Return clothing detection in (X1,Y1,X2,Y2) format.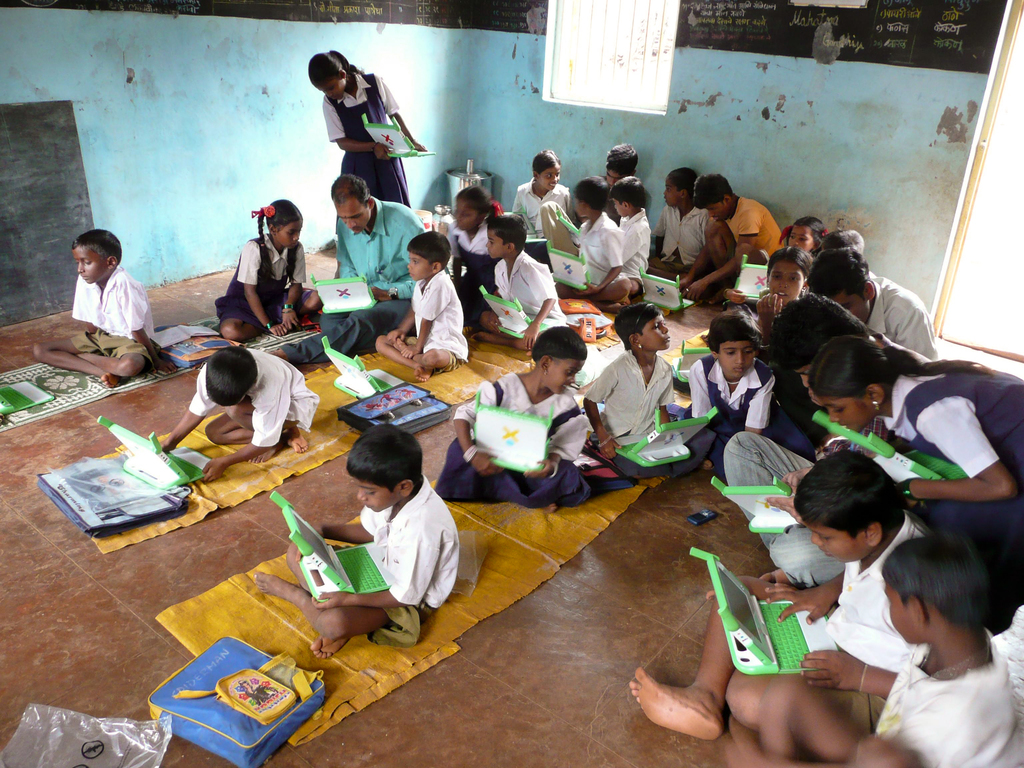
(866,279,941,373).
